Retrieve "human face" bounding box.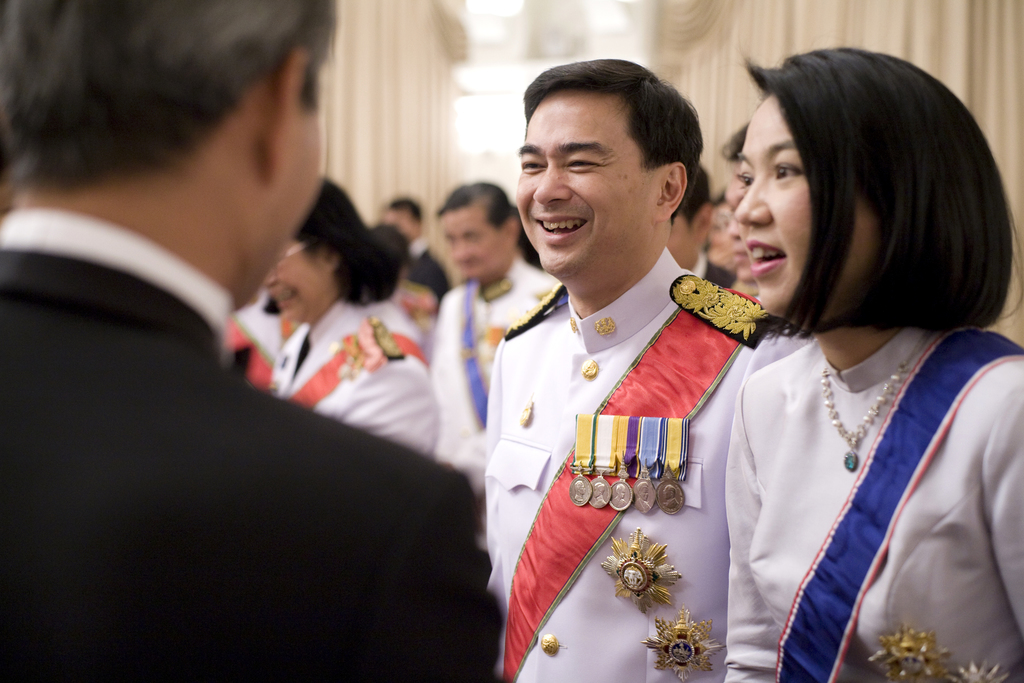
Bounding box: 383,209,418,240.
